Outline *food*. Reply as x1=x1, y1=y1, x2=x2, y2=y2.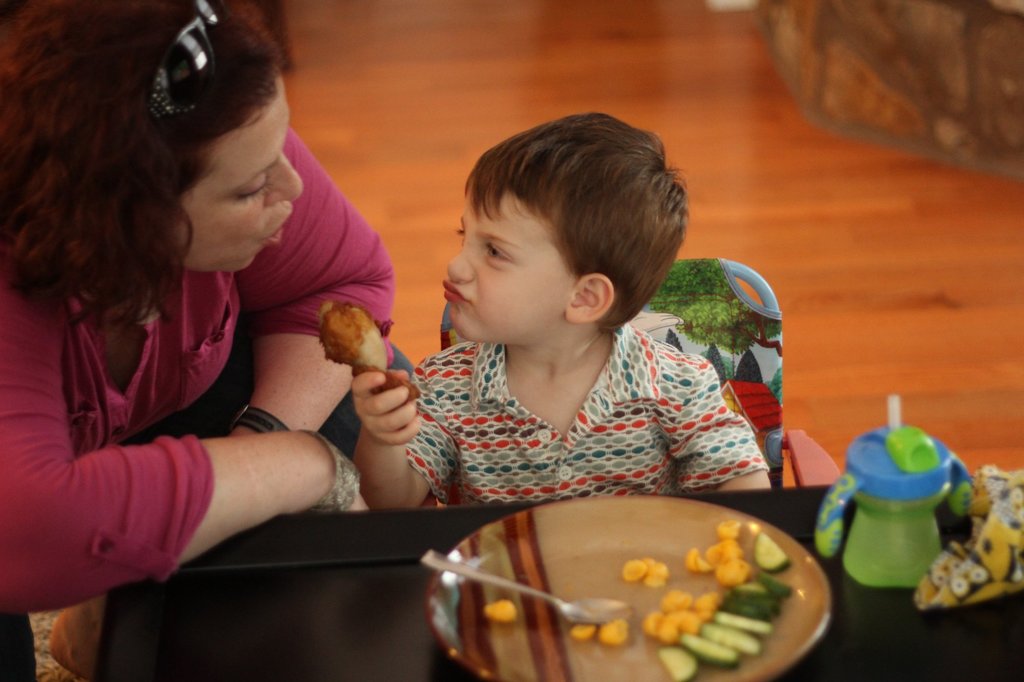
x1=619, y1=518, x2=797, y2=681.
